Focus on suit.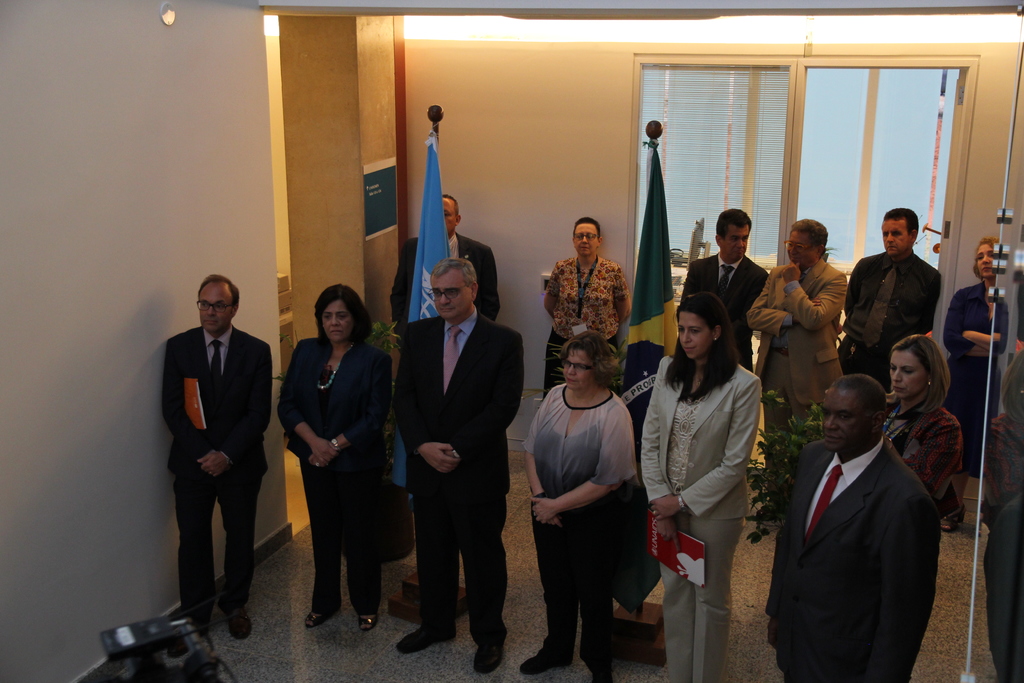
Focused at bbox=[745, 257, 847, 502].
